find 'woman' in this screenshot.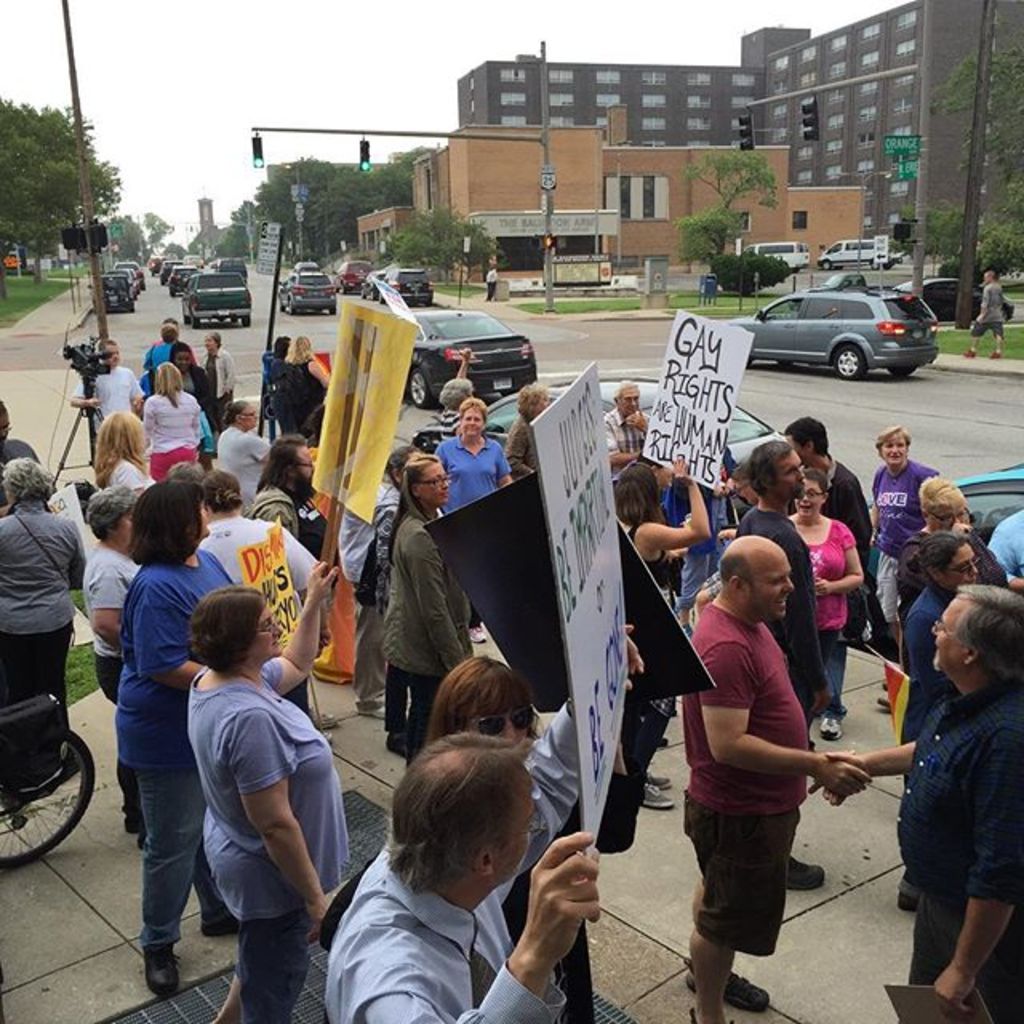
The bounding box for 'woman' is [left=504, top=387, right=552, bottom=482].
